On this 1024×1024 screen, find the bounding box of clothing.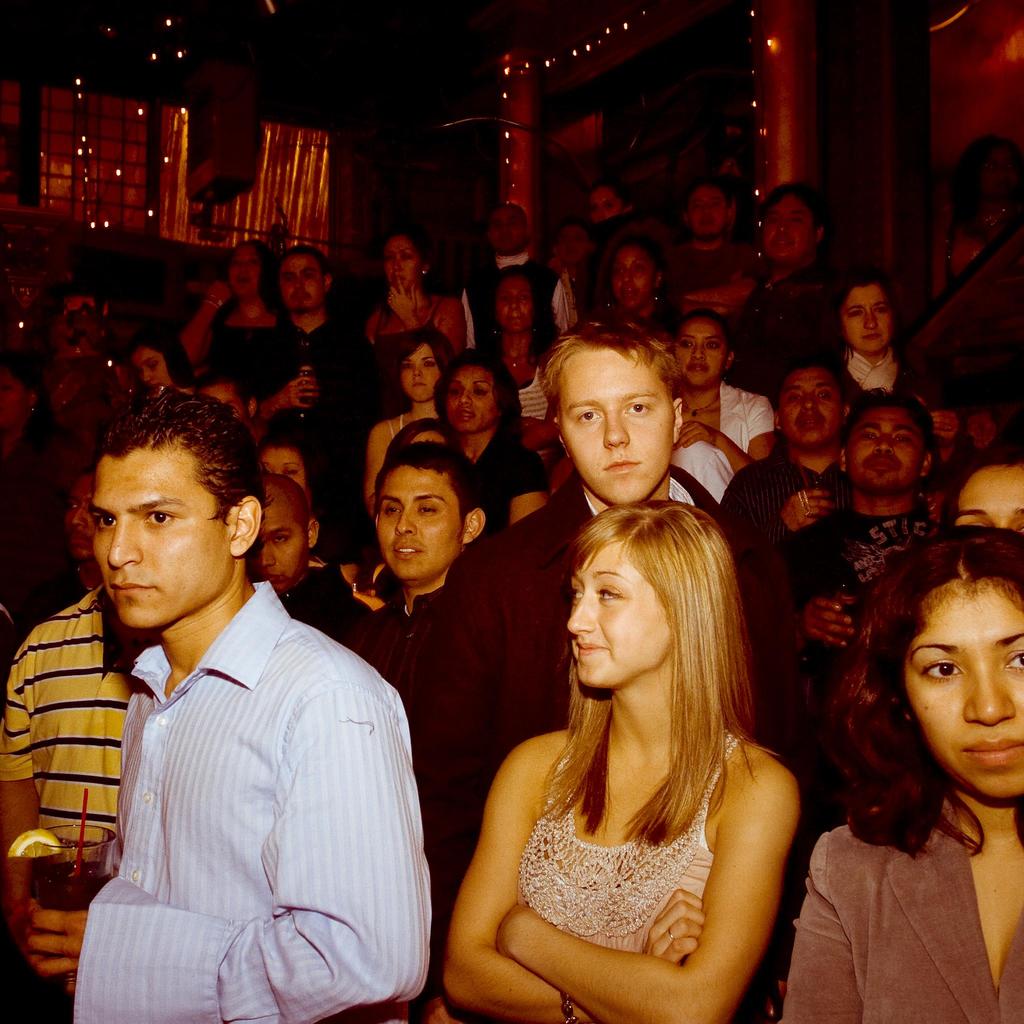
Bounding box: 273, 548, 387, 641.
